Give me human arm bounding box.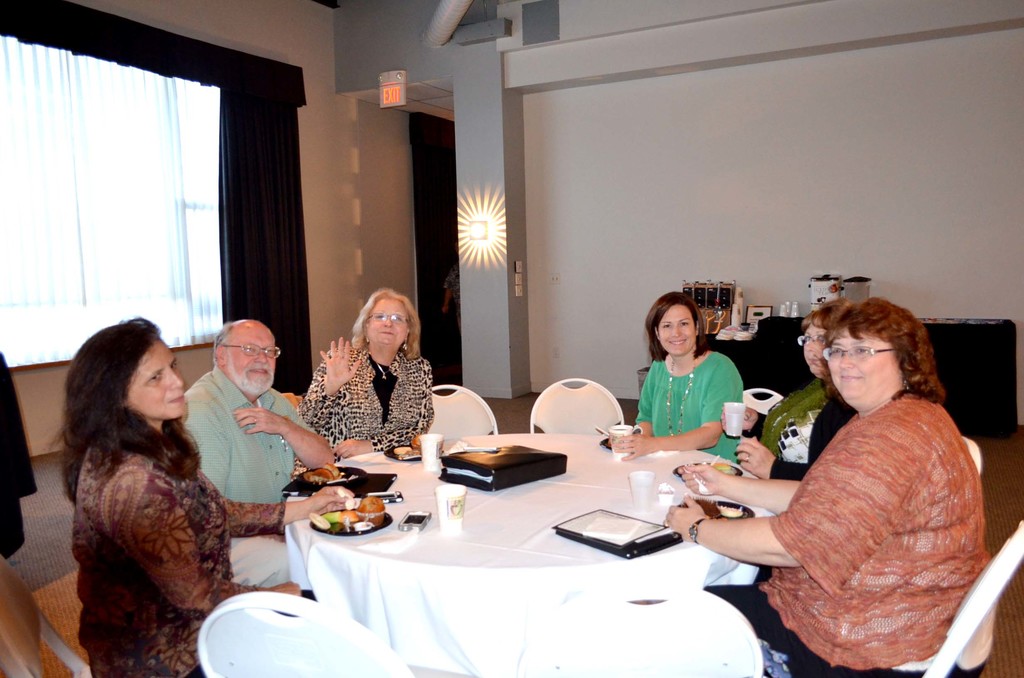
[357,355,441,465].
